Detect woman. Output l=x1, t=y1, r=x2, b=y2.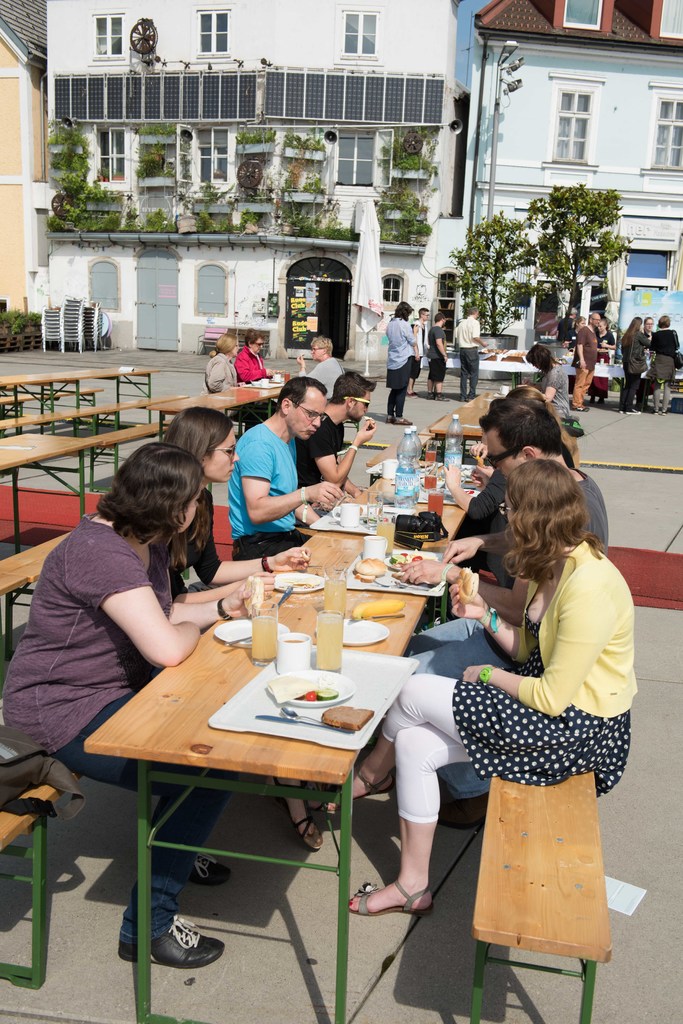
l=157, t=410, r=321, b=849.
